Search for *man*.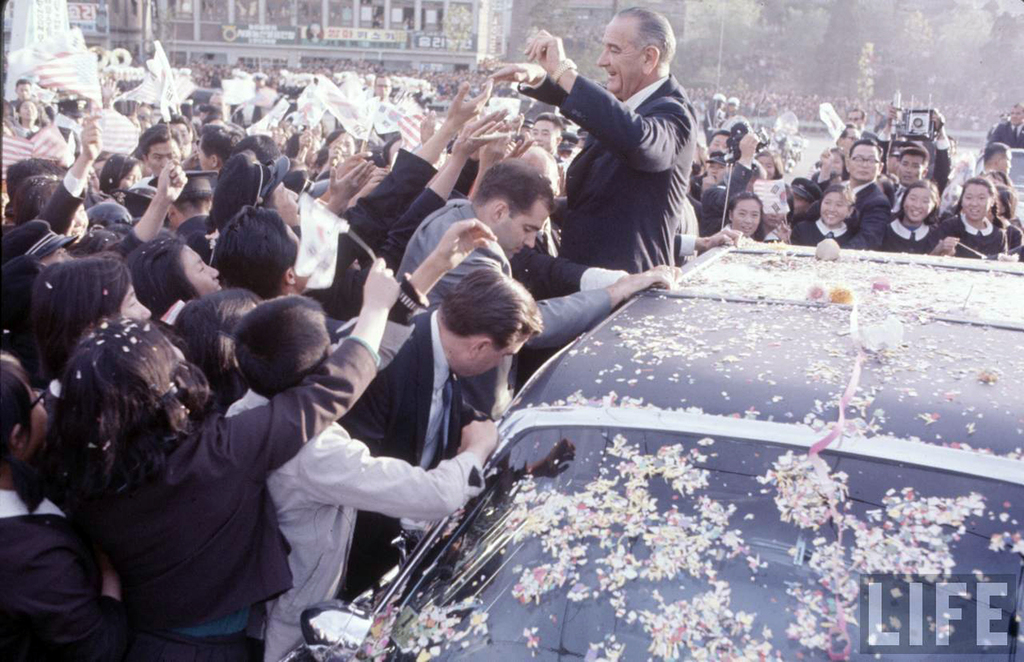
Found at 530, 115, 570, 196.
